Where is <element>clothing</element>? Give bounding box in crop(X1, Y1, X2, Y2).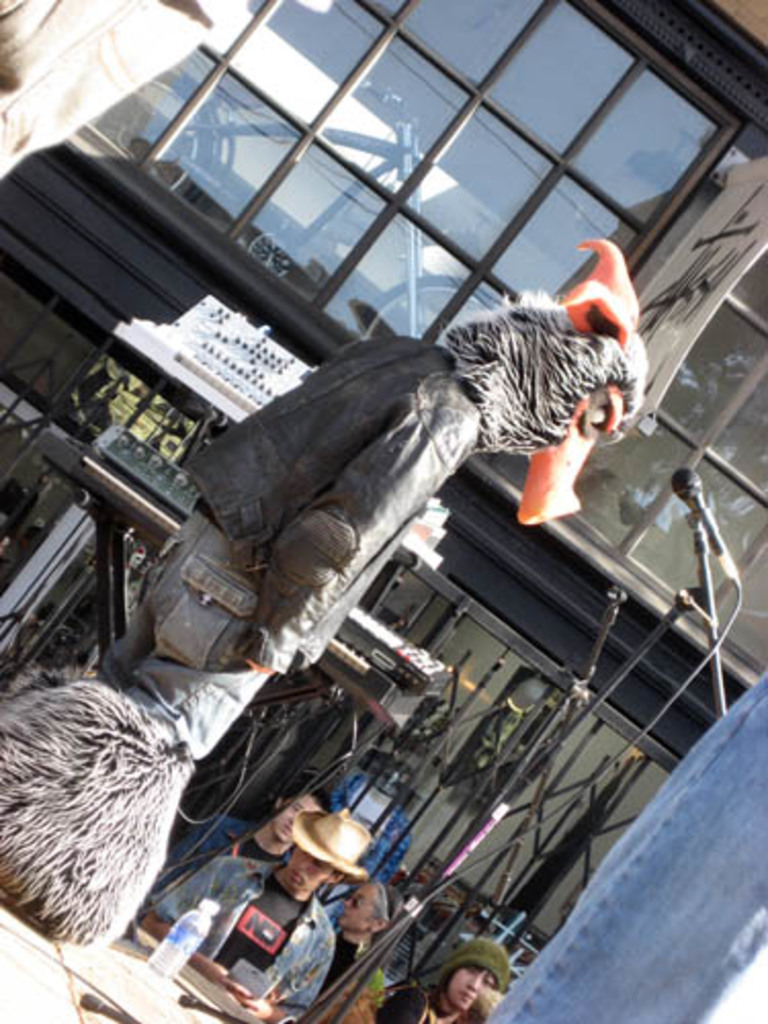
crop(152, 864, 342, 1022).
